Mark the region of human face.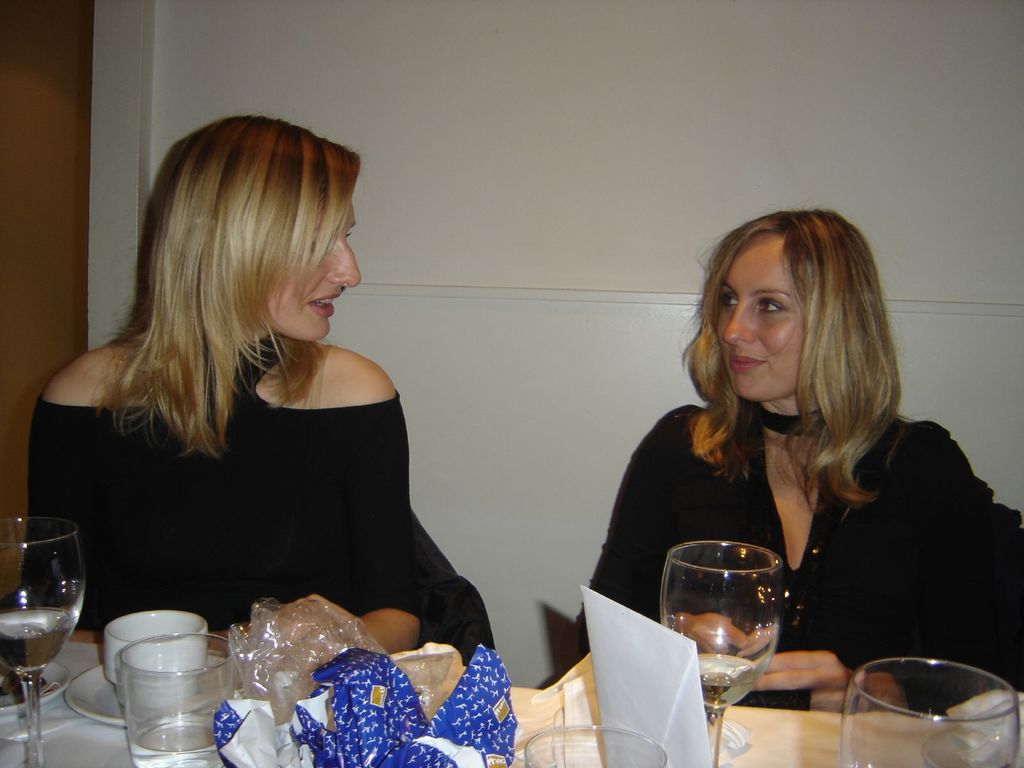
Region: BBox(715, 253, 808, 401).
